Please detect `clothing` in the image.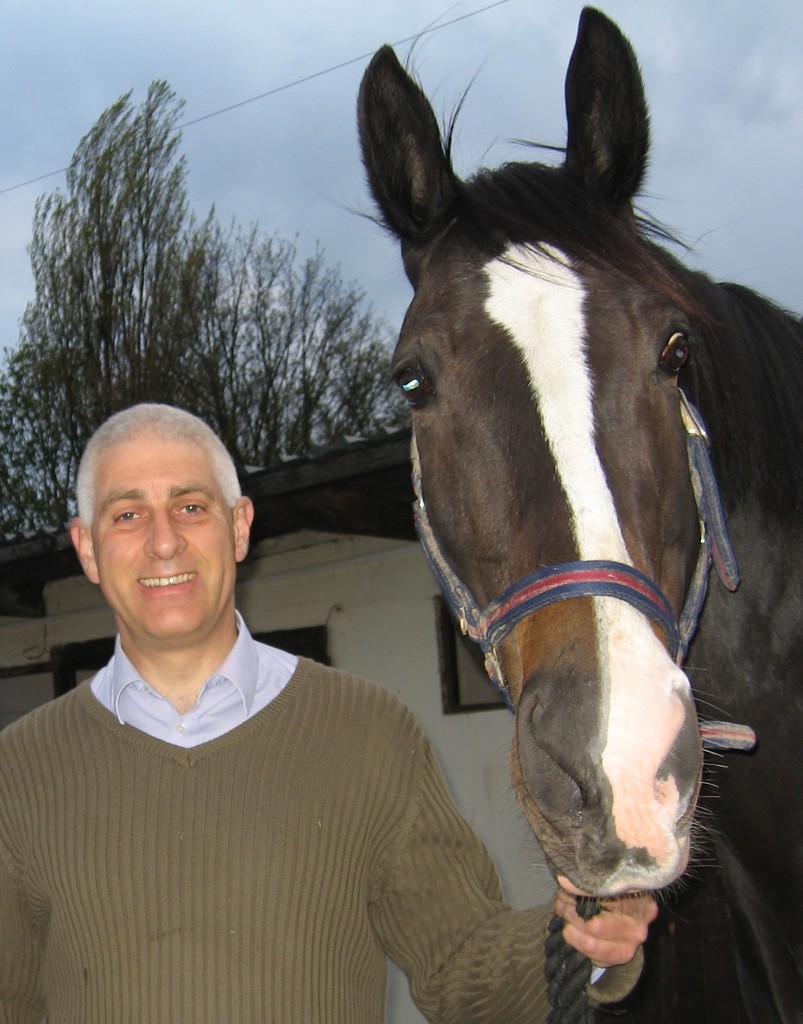
region(89, 600, 323, 750).
